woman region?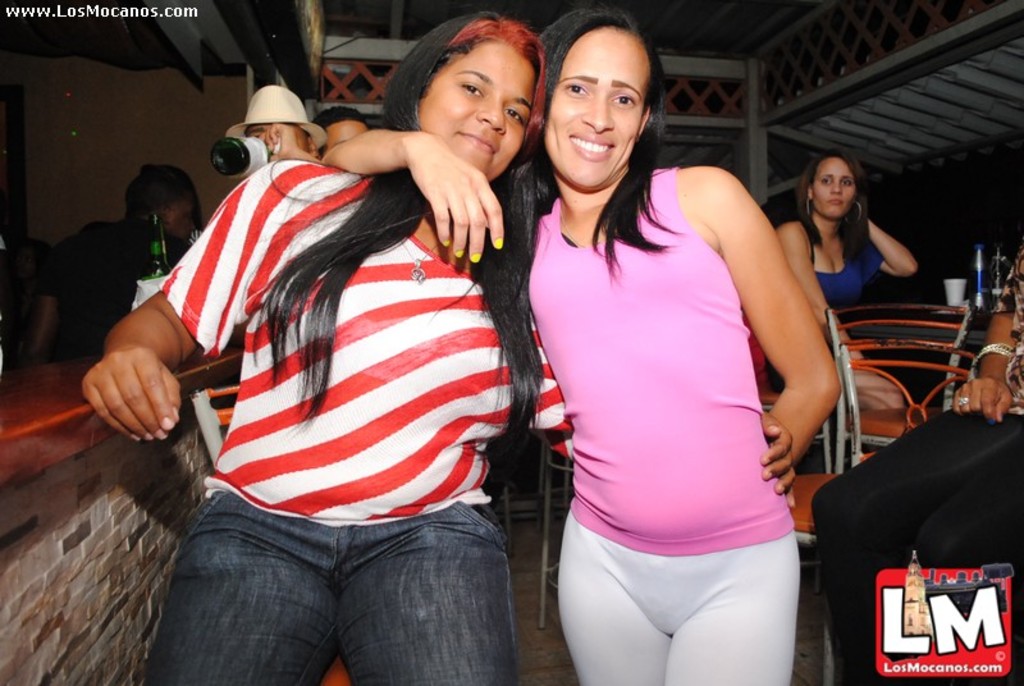
bbox=(78, 10, 568, 685)
